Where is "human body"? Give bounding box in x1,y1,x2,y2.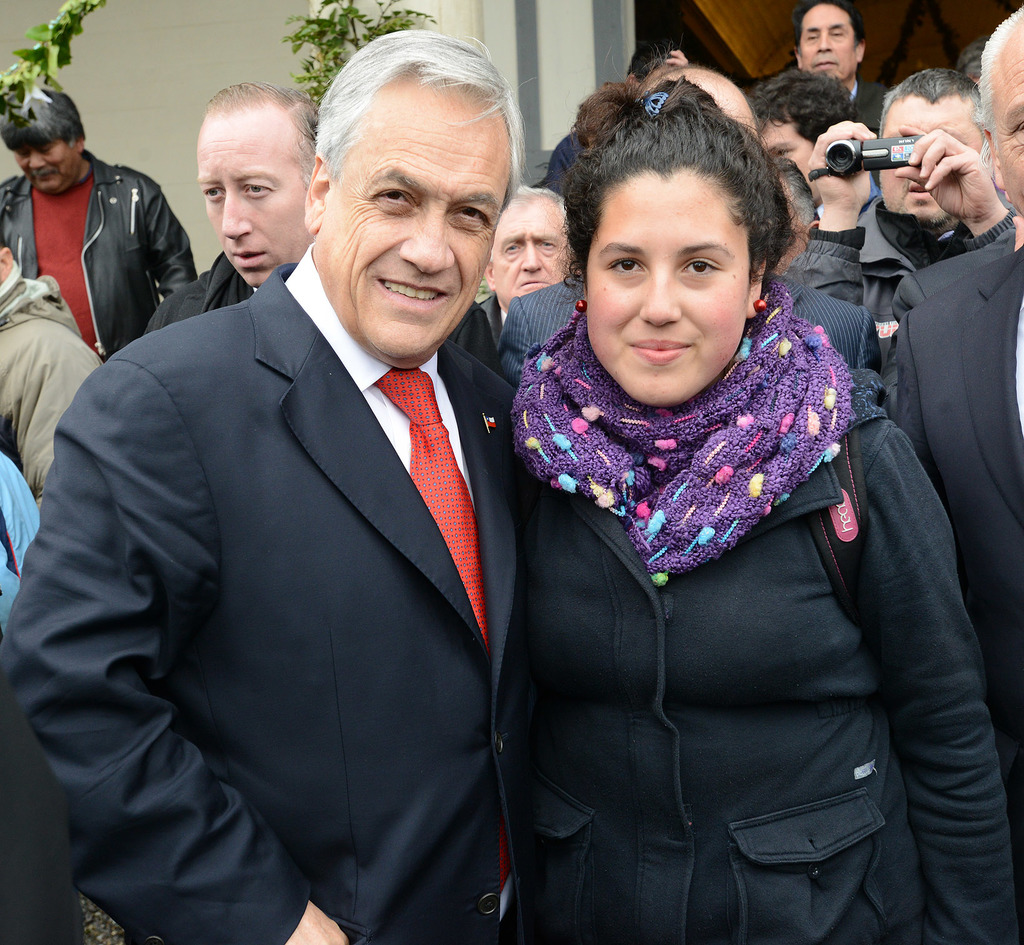
784,0,865,106.
